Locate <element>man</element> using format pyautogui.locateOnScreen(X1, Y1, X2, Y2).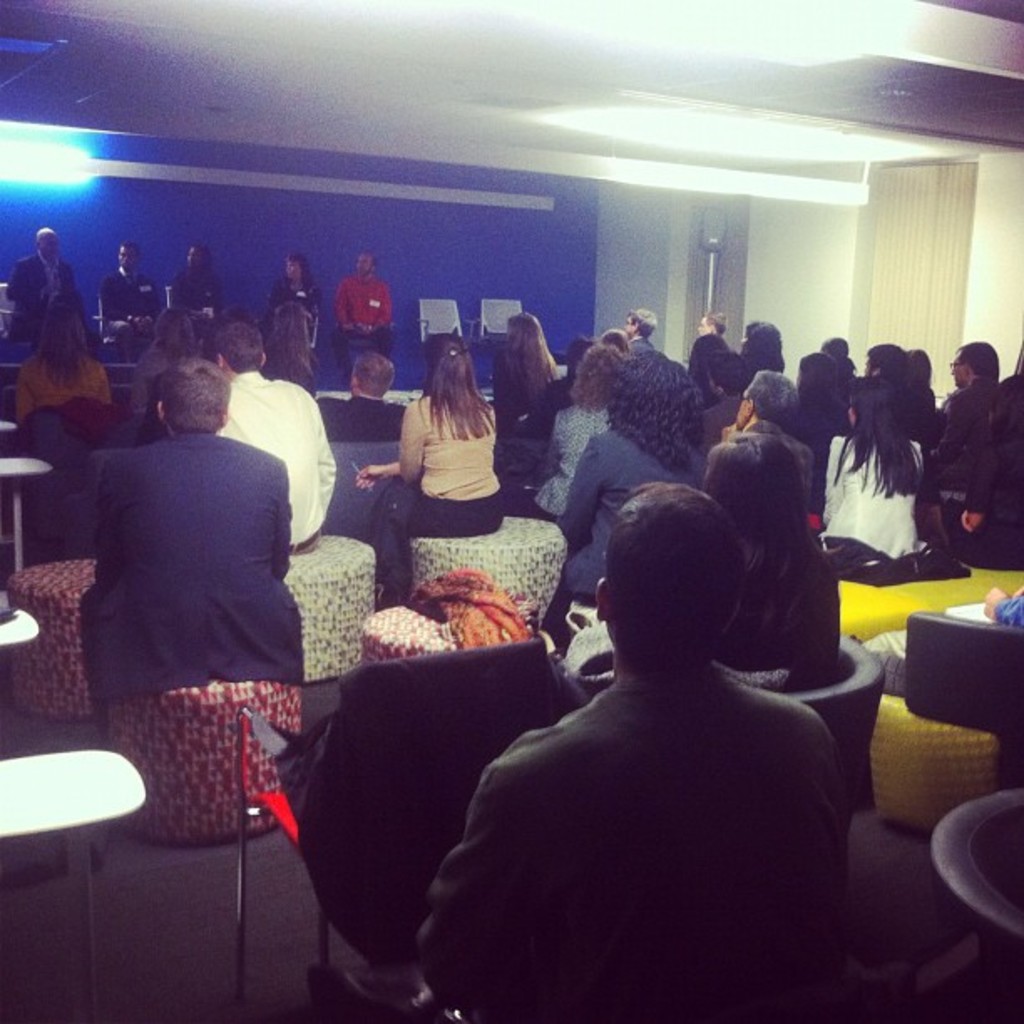
pyautogui.locateOnScreen(207, 321, 338, 552).
